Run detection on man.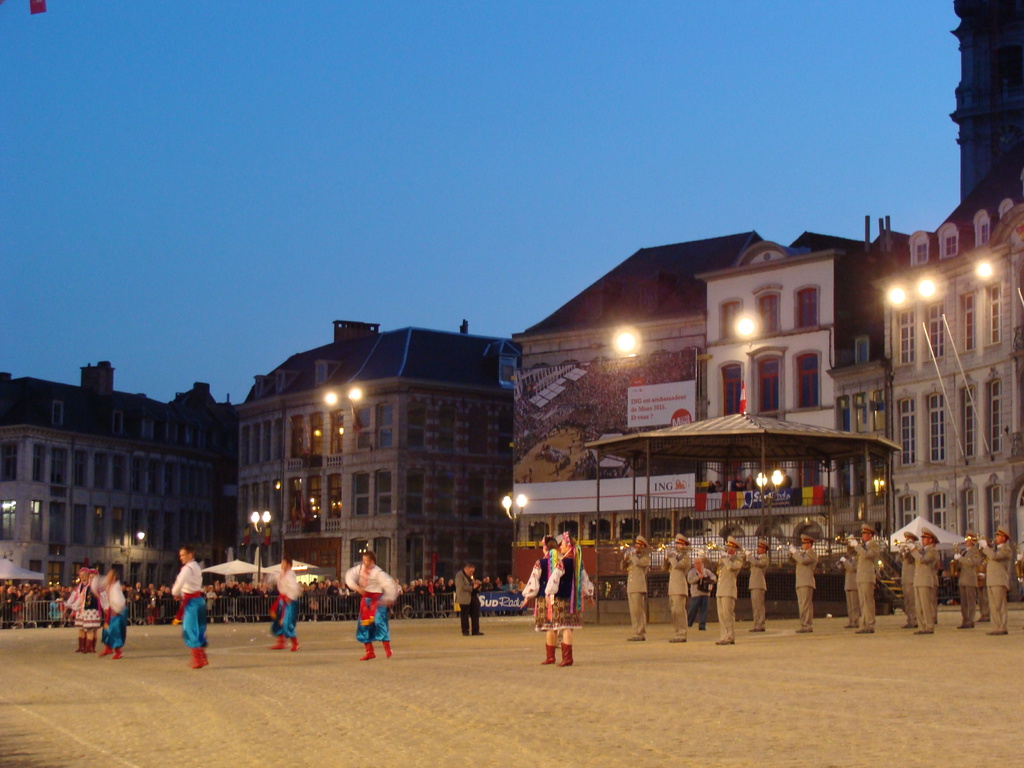
Result: box(712, 535, 745, 644).
